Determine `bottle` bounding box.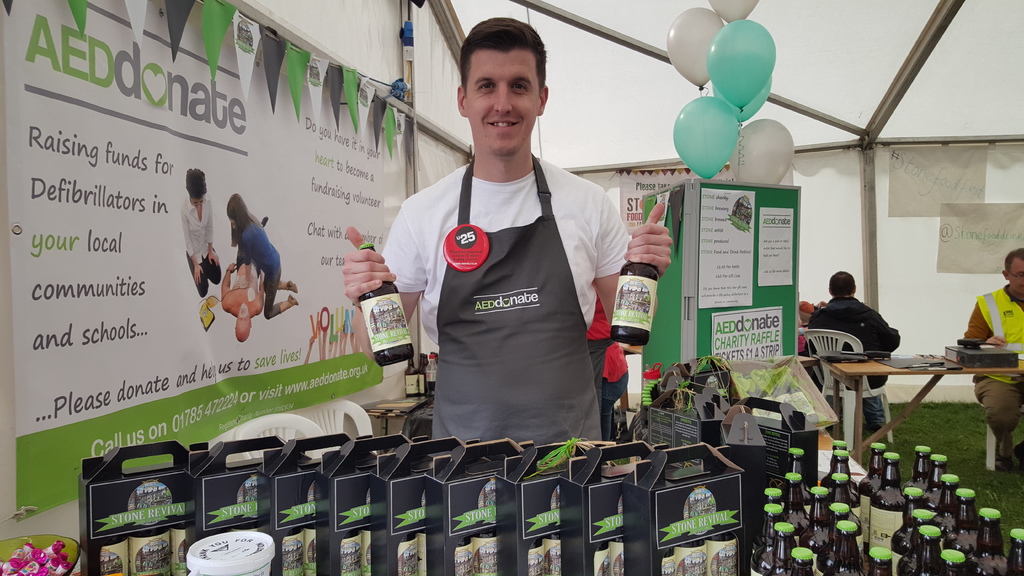
Determined: BBox(936, 547, 970, 575).
